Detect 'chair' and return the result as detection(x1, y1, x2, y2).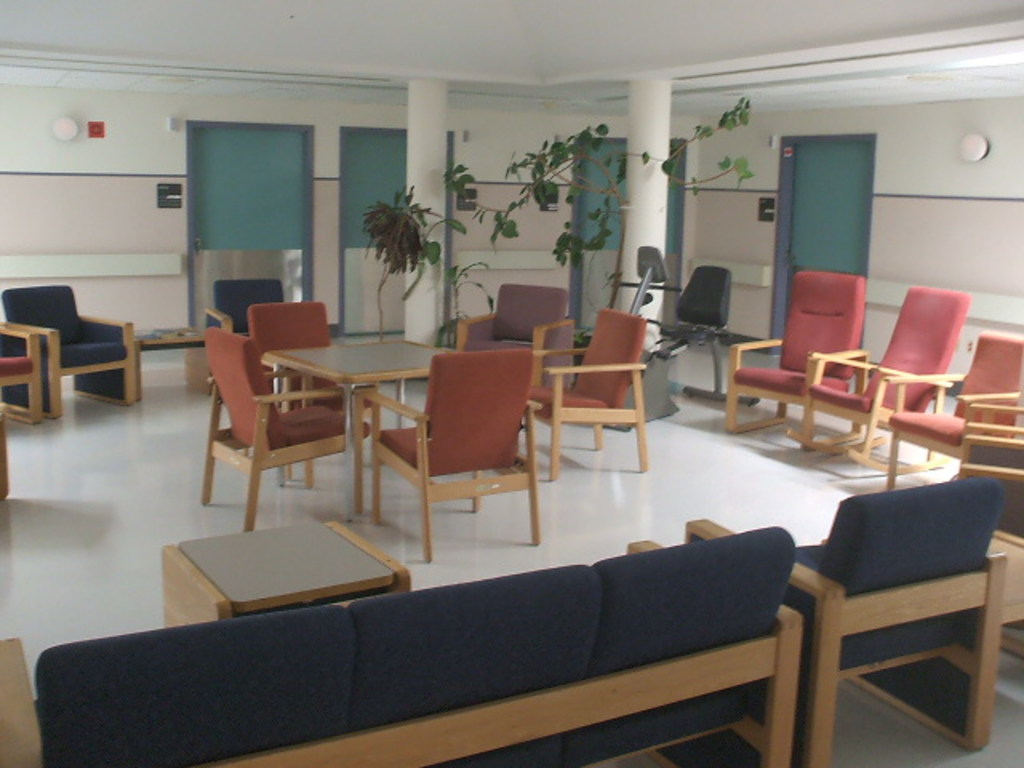
detection(654, 262, 734, 358).
